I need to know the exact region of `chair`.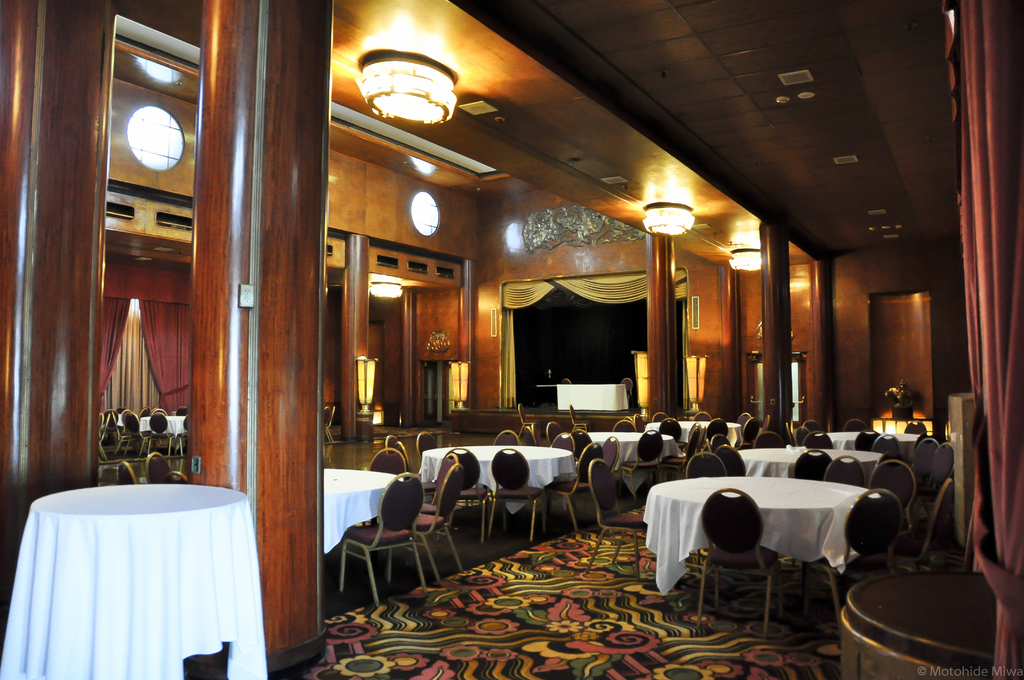
Region: [left=572, top=429, right=594, bottom=483].
